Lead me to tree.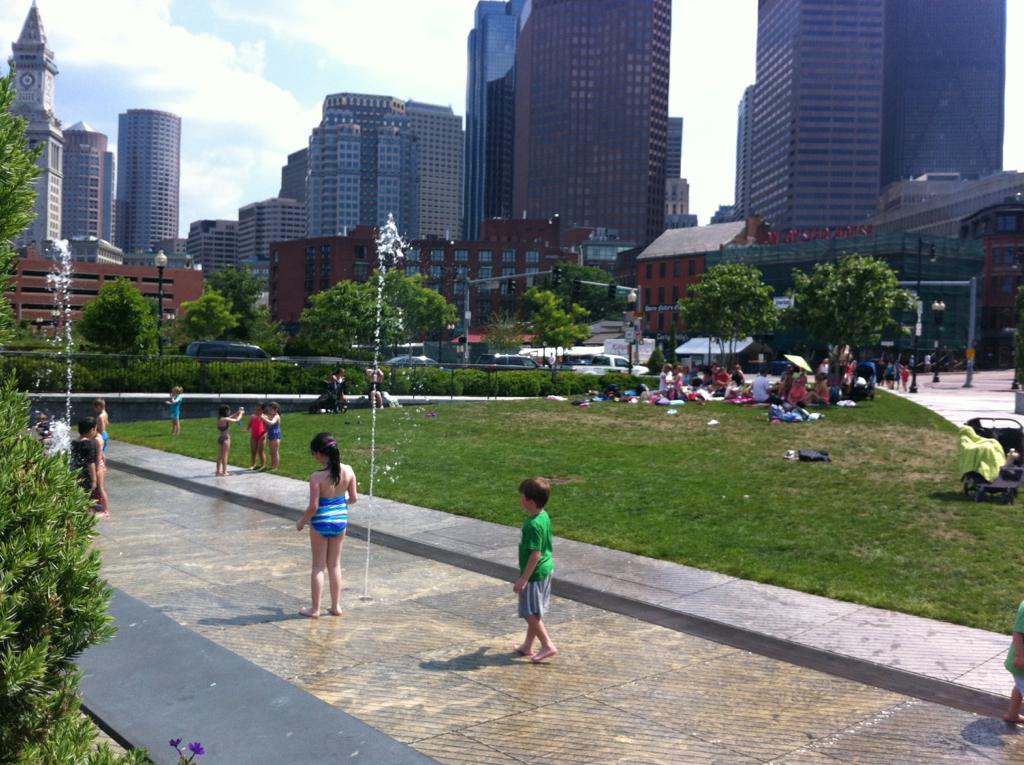
Lead to 780/250/913/365.
